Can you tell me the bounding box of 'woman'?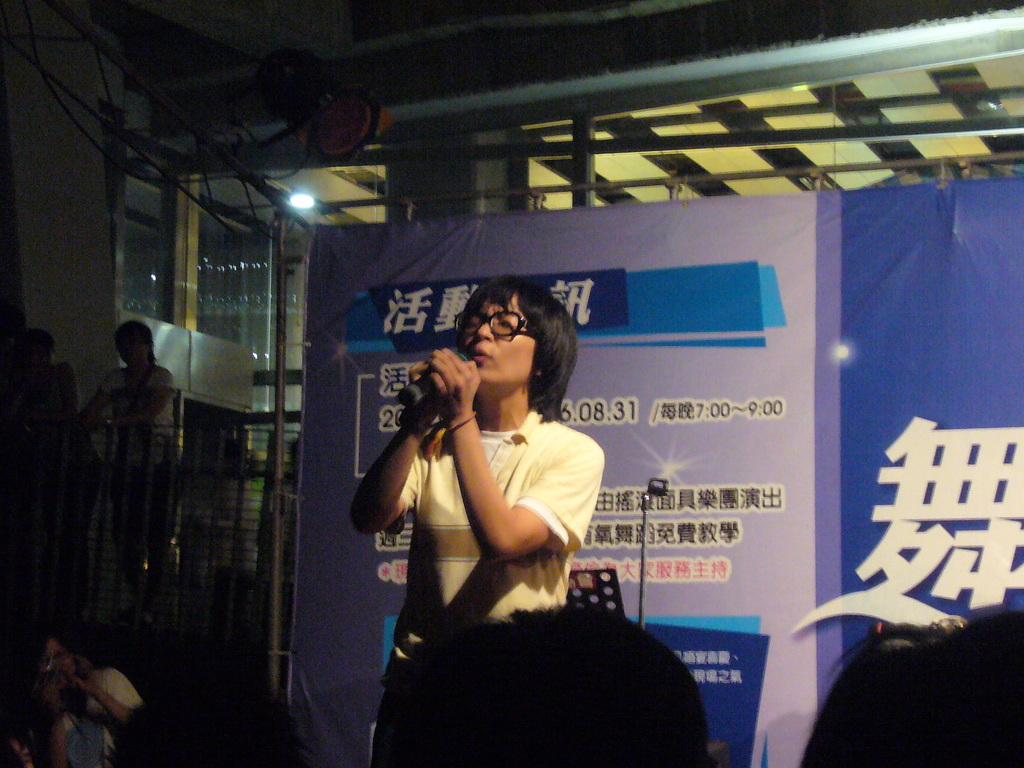
region(349, 278, 603, 763).
